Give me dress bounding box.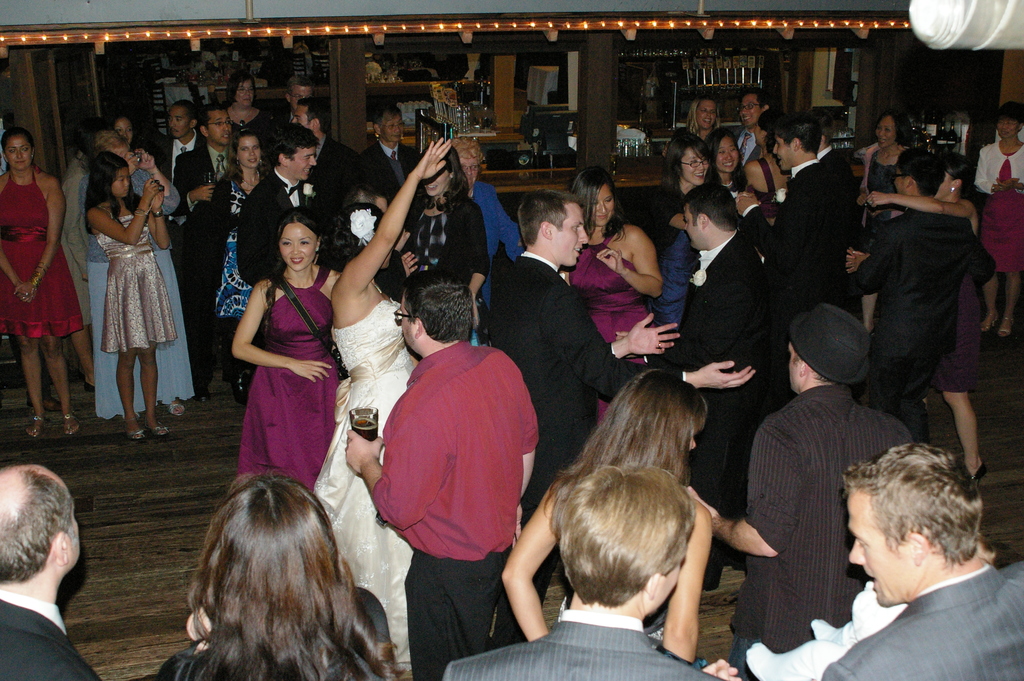
<bbox>103, 216, 173, 354</bbox>.
